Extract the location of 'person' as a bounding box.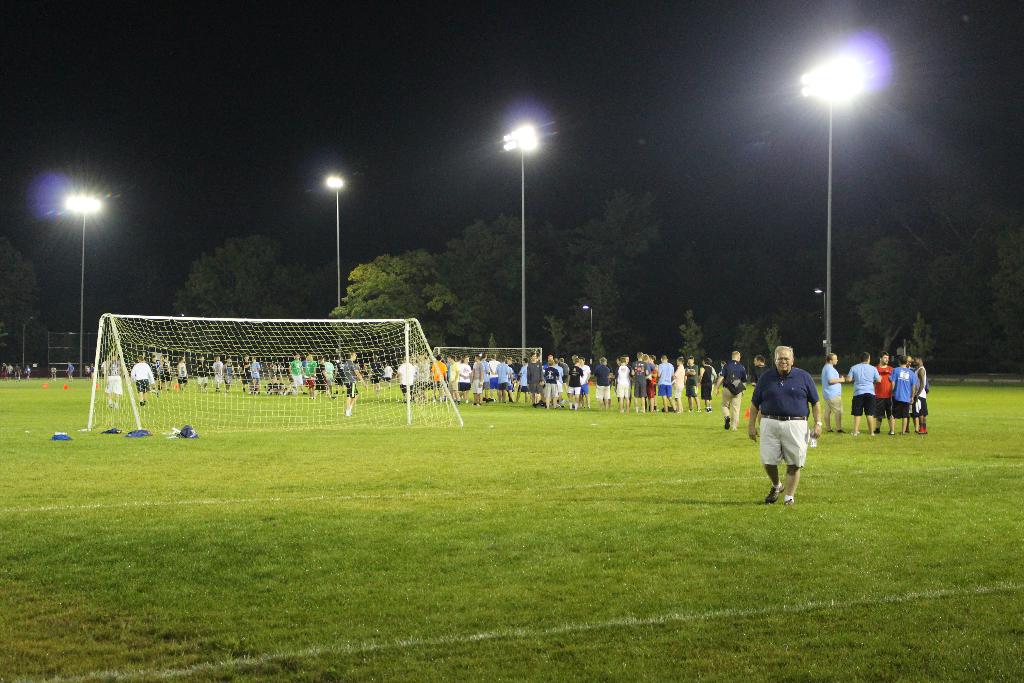
x1=844, y1=354, x2=881, y2=433.
